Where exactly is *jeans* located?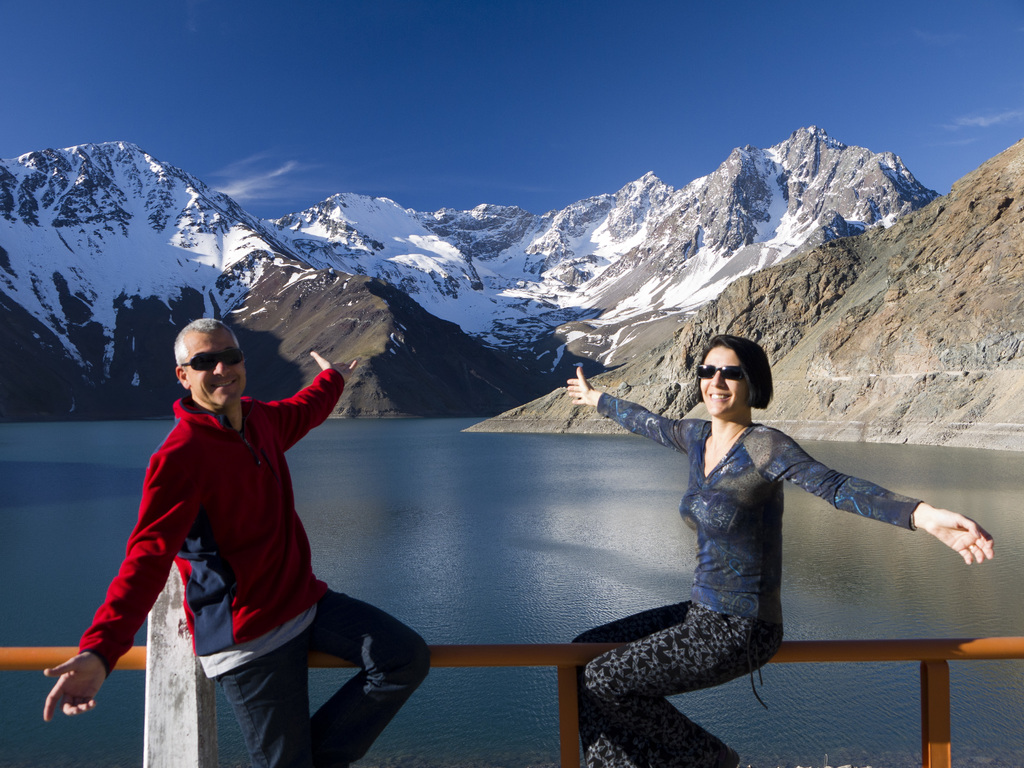
Its bounding box is pyautogui.locateOnScreen(217, 578, 435, 767).
